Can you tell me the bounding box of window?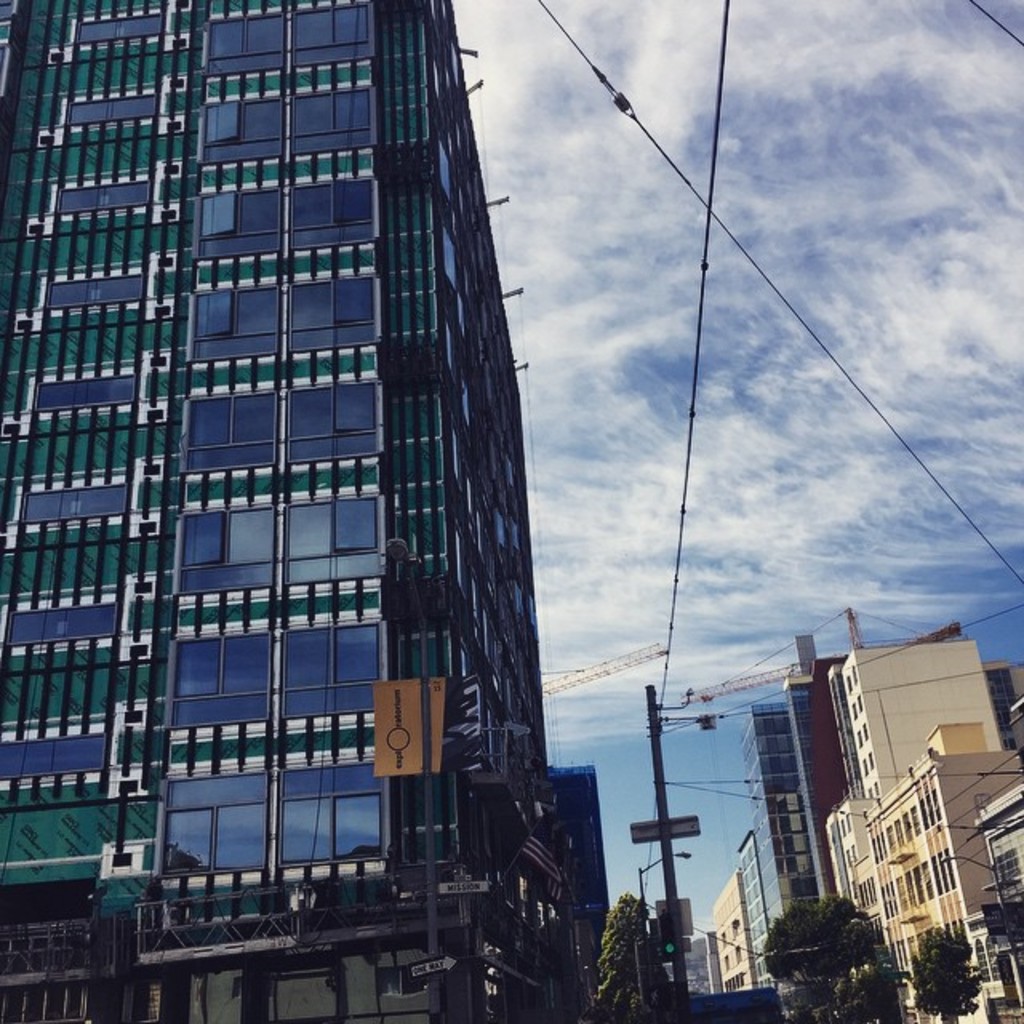
70, 88, 160, 120.
